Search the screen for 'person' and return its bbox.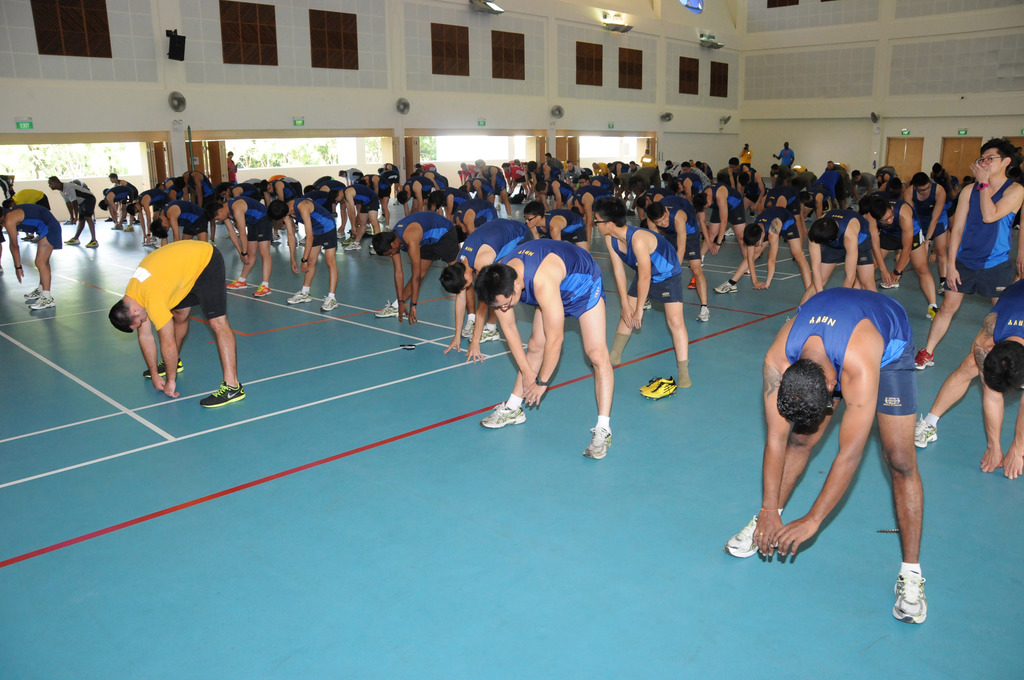
Found: bbox=(395, 166, 458, 222).
